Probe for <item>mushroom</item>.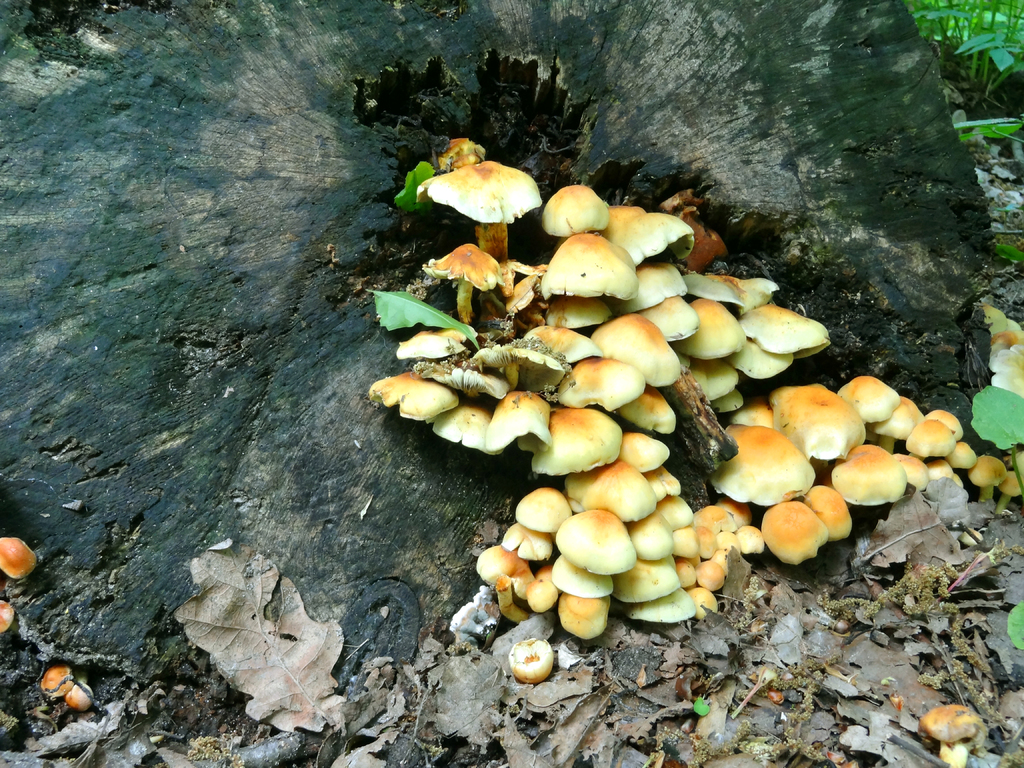
Probe result: 416, 152, 550, 243.
